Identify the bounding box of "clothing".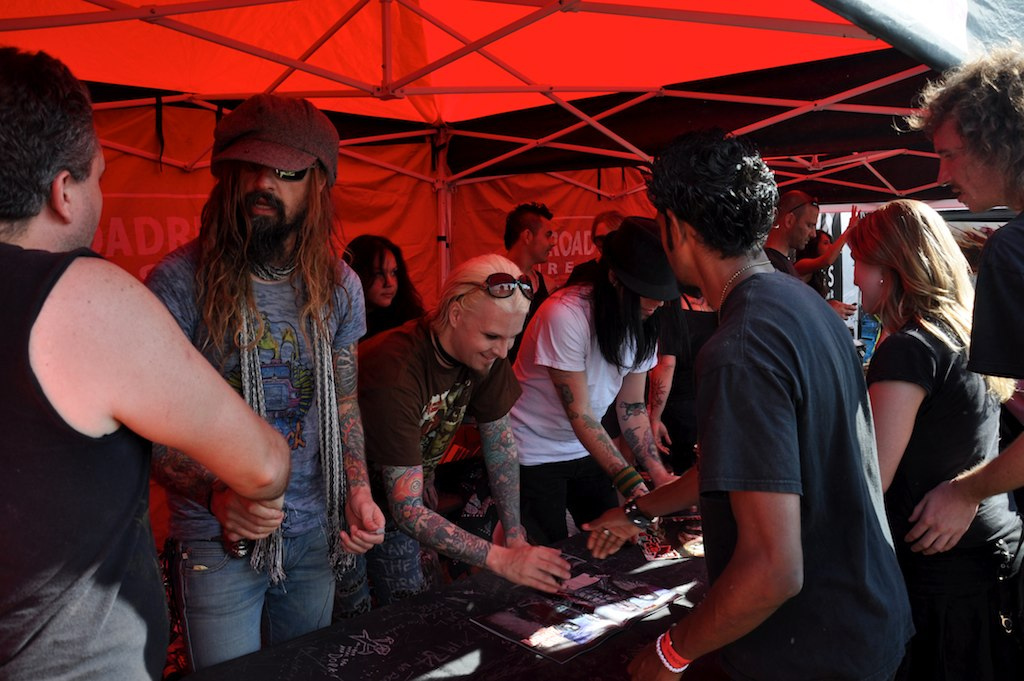
bbox=[145, 230, 366, 535].
